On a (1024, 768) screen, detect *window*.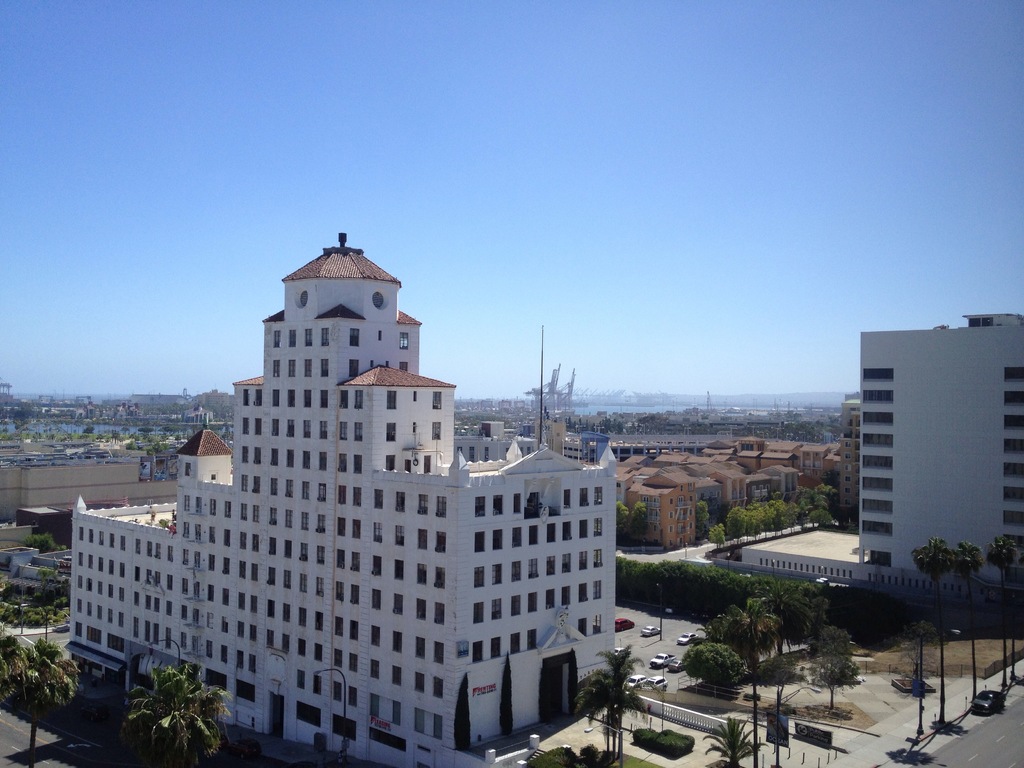
BBox(412, 707, 443, 737).
